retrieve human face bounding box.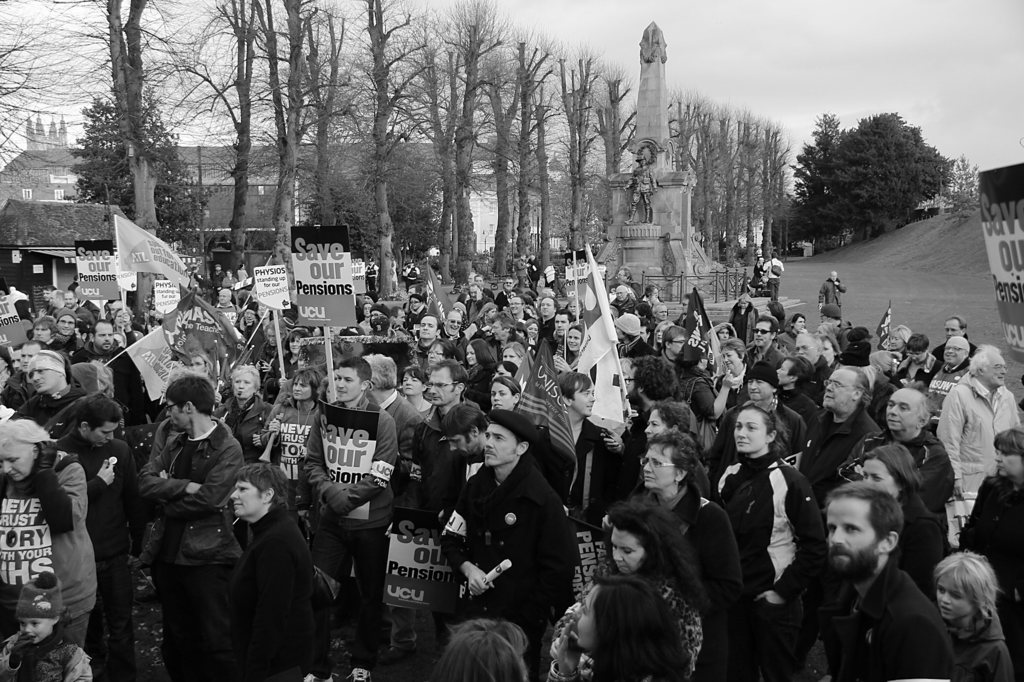
Bounding box: x1=934, y1=566, x2=975, y2=619.
